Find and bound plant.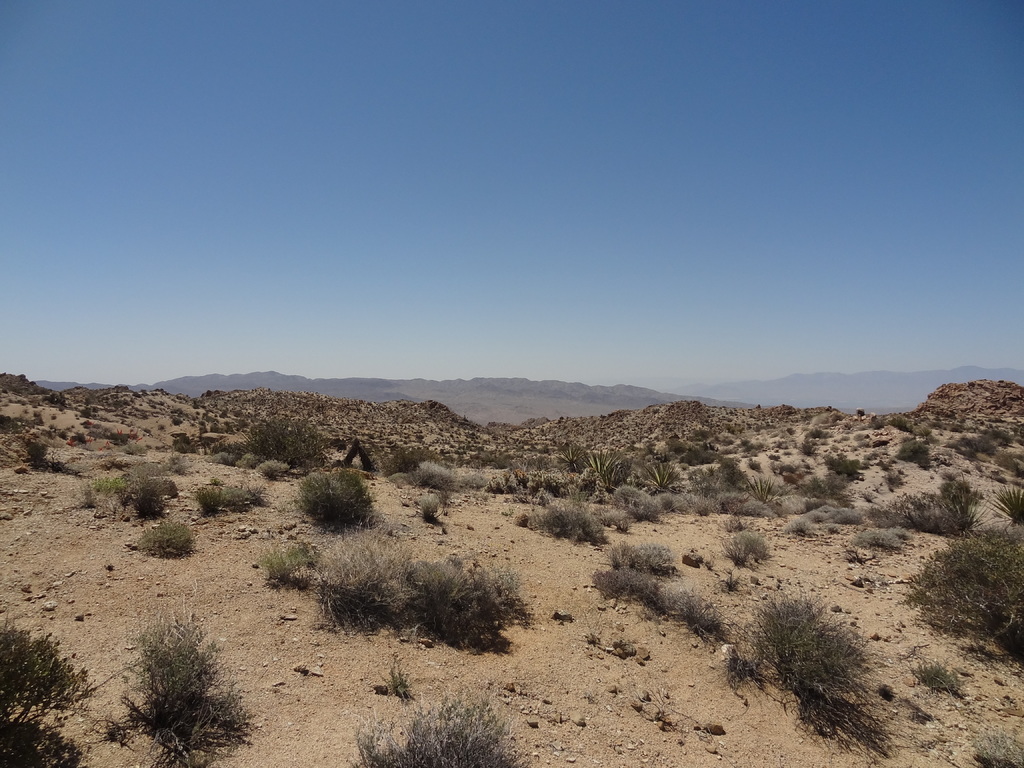
Bound: detection(717, 516, 778, 566).
